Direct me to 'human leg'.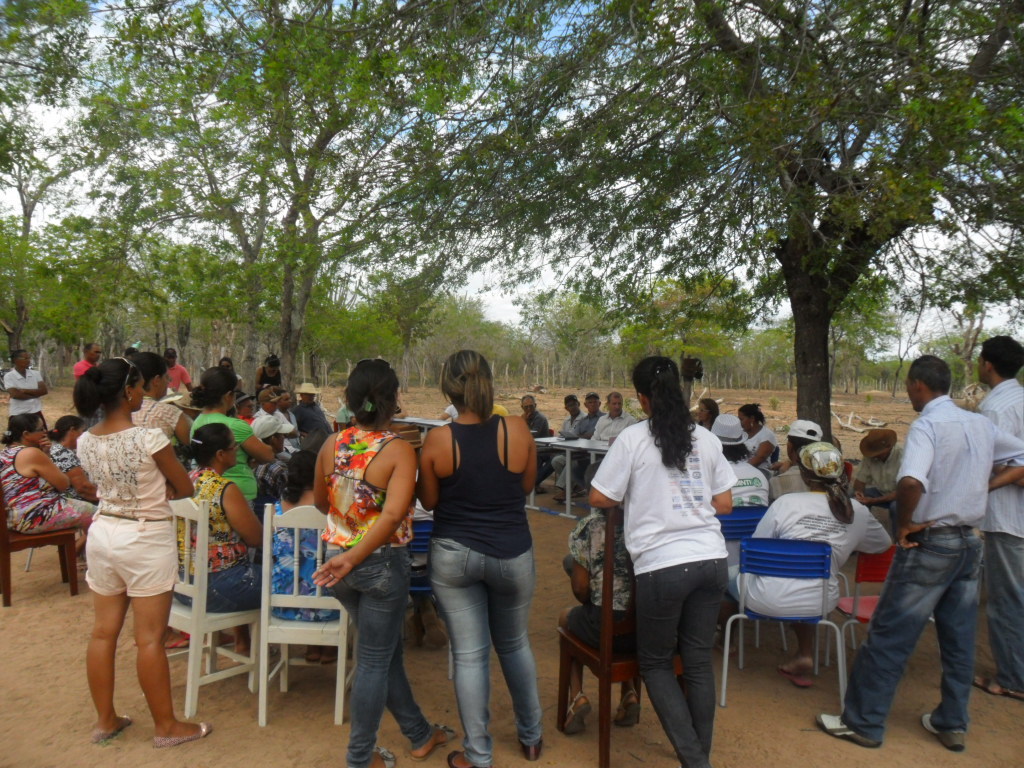
Direction: x1=311 y1=551 x2=466 y2=759.
